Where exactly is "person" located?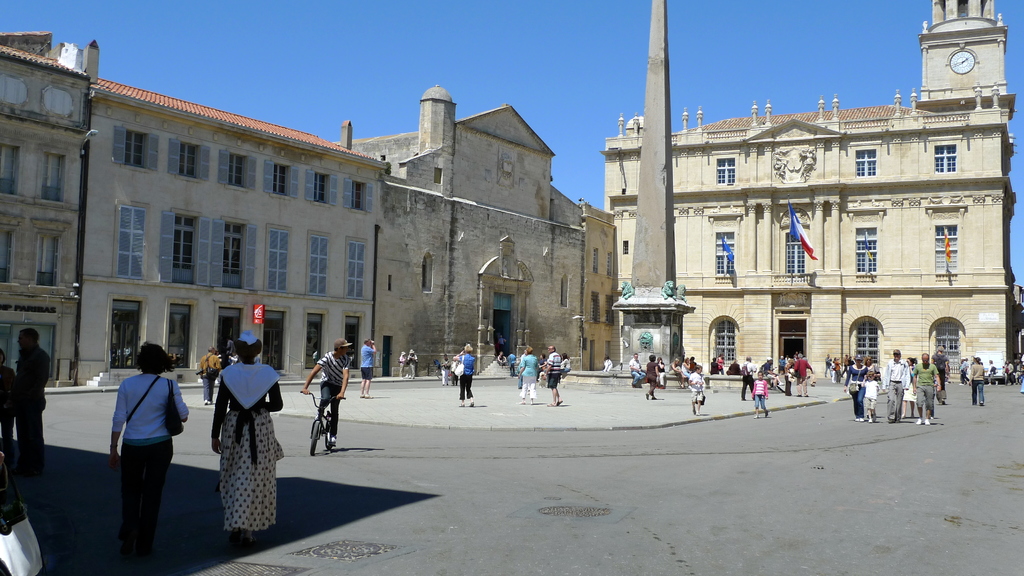
Its bounding box is detection(628, 351, 641, 385).
